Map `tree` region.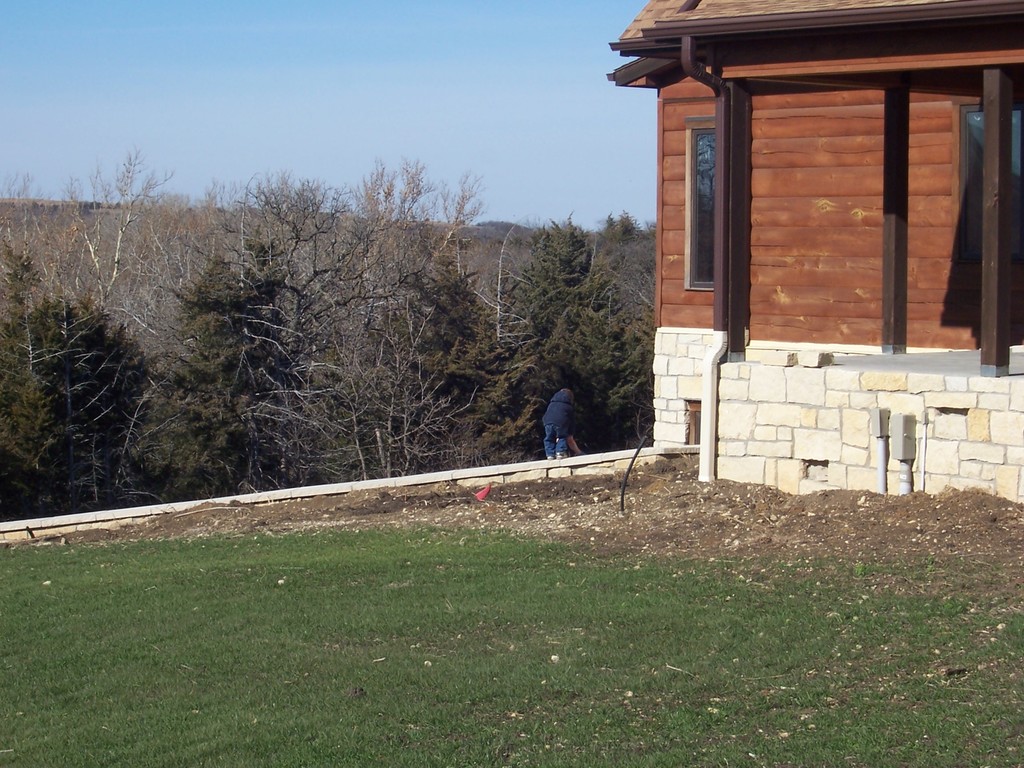
Mapped to 24,262,161,502.
